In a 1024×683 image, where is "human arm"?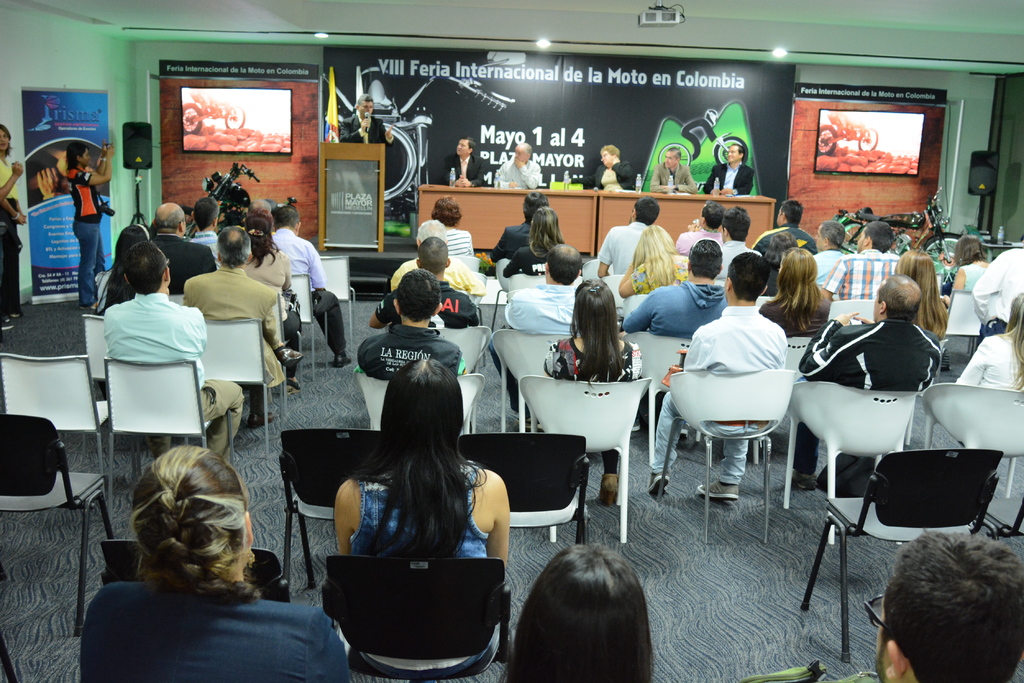
<box>651,166,673,192</box>.
